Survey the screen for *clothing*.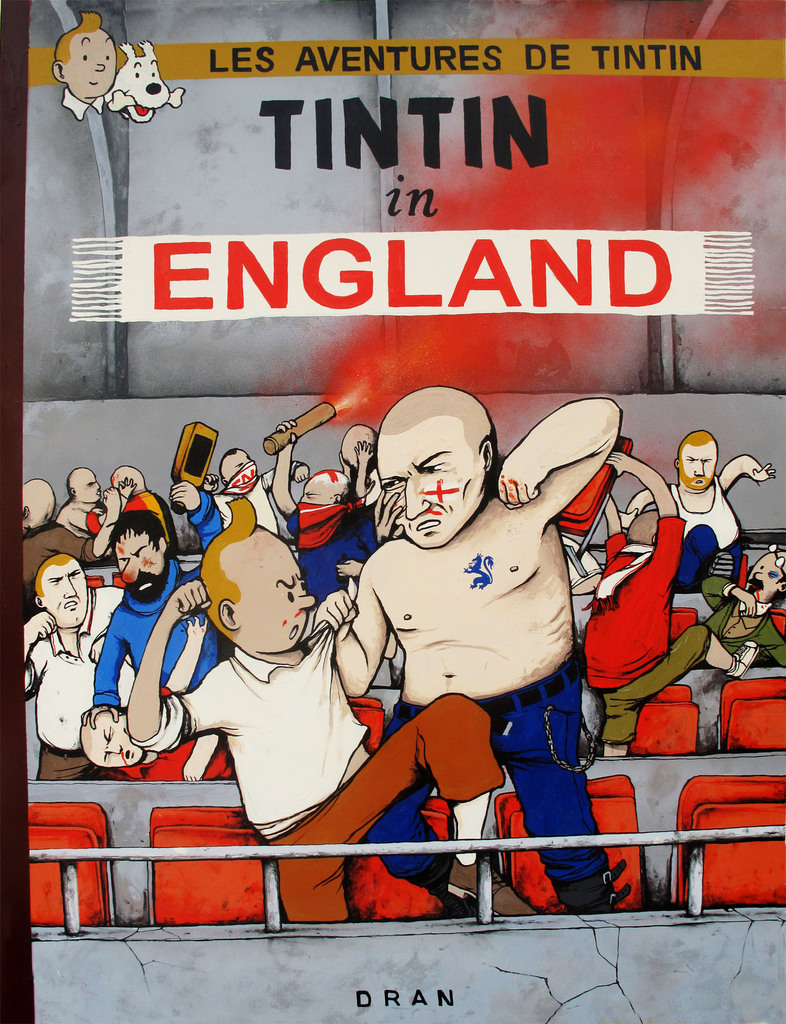
Survey found: <region>673, 476, 743, 589</region>.
